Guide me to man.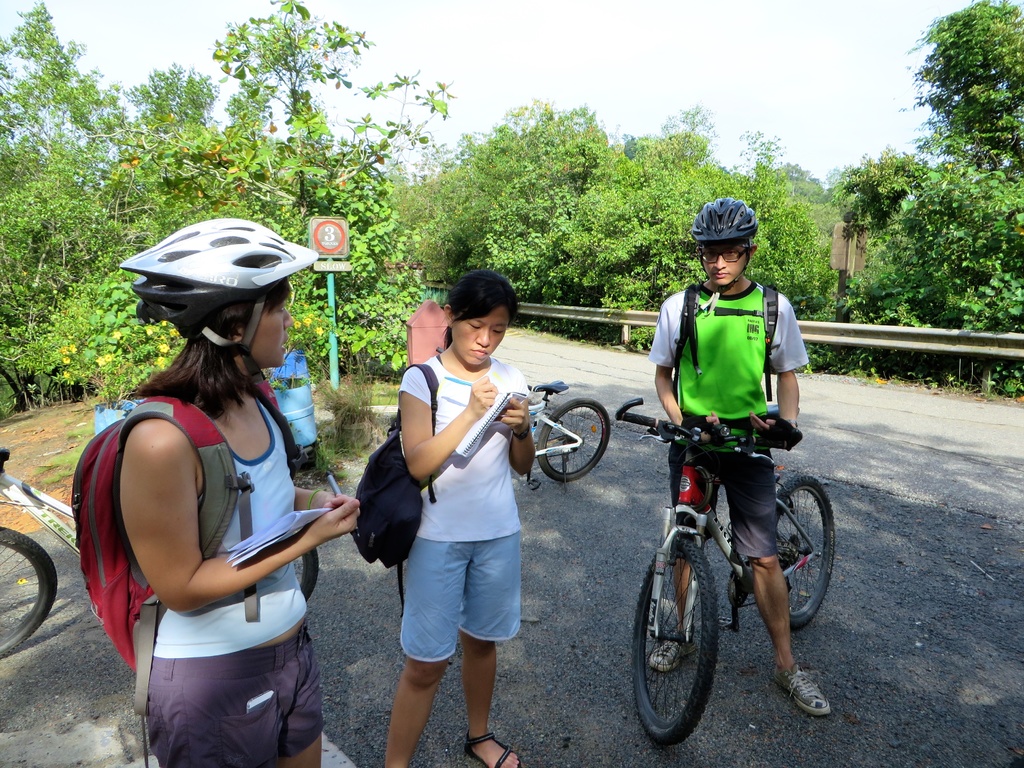
Guidance: bbox(643, 208, 822, 733).
